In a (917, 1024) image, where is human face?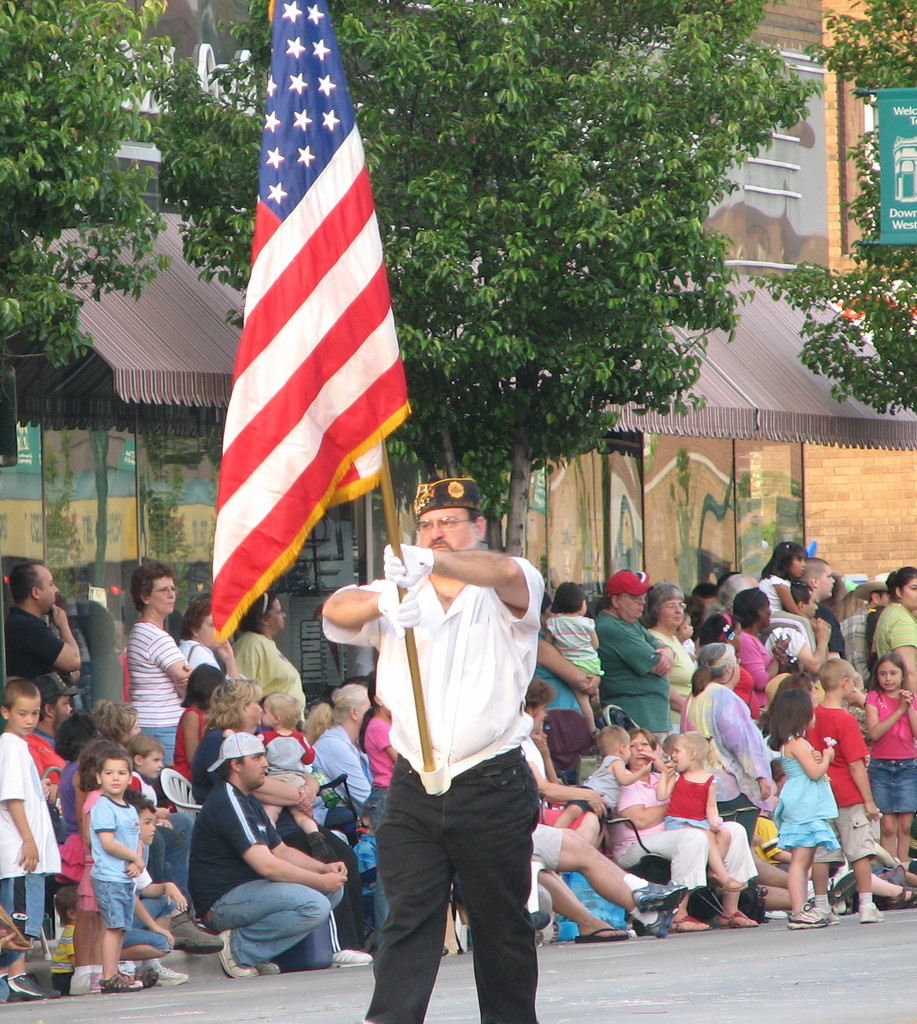
bbox=(877, 661, 902, 694).
